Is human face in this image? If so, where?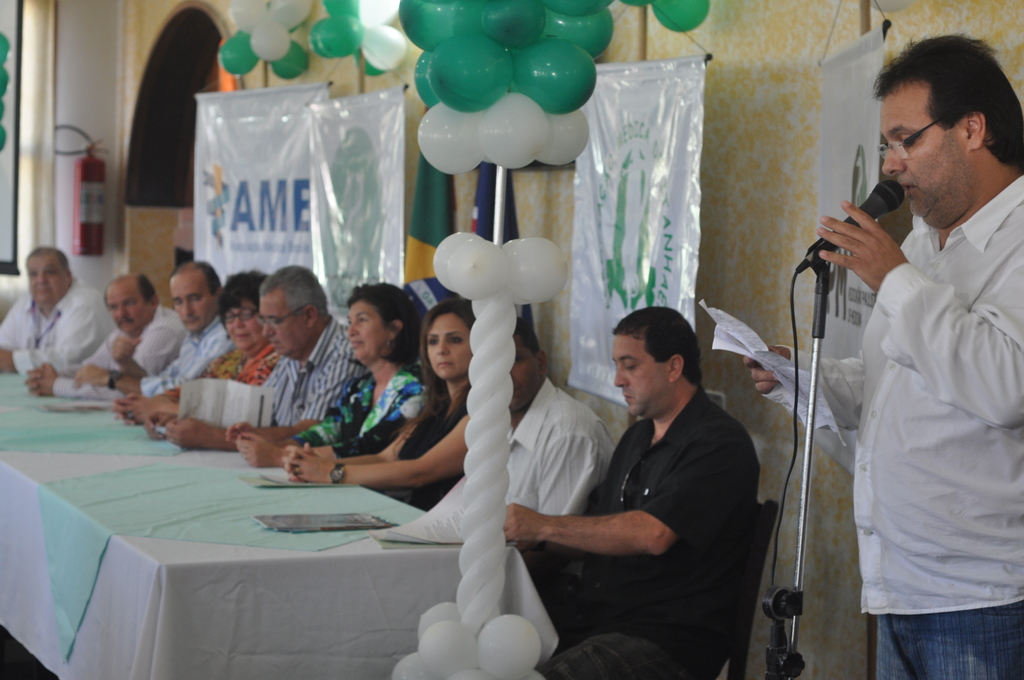
Yes, at [426,312,473,381].
